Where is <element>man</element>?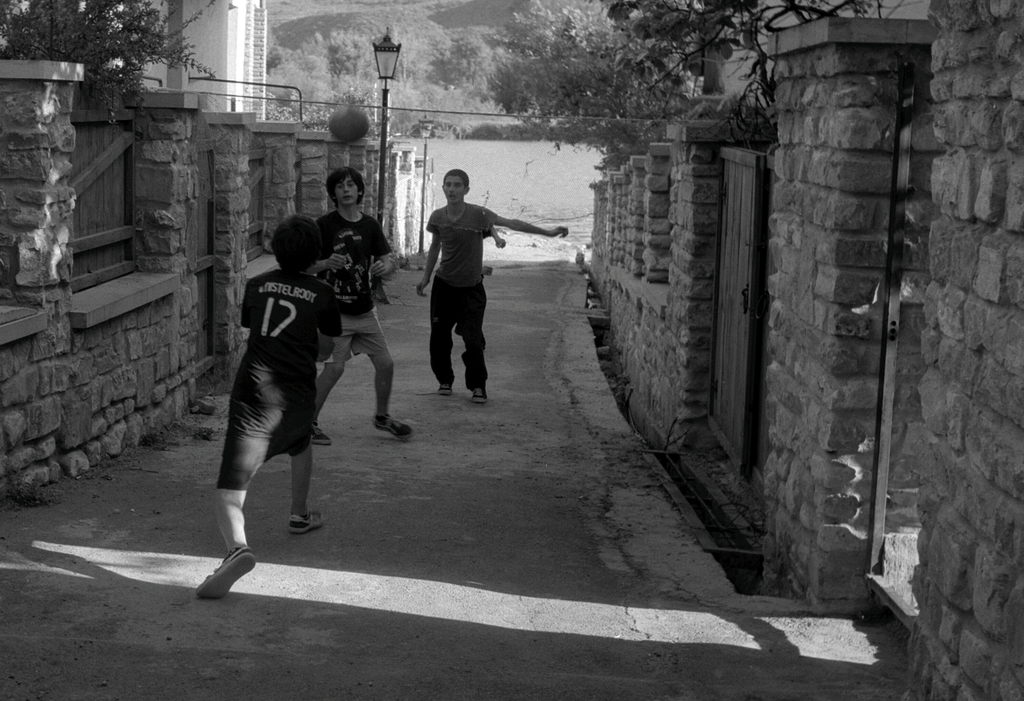
321,162,418,442.
